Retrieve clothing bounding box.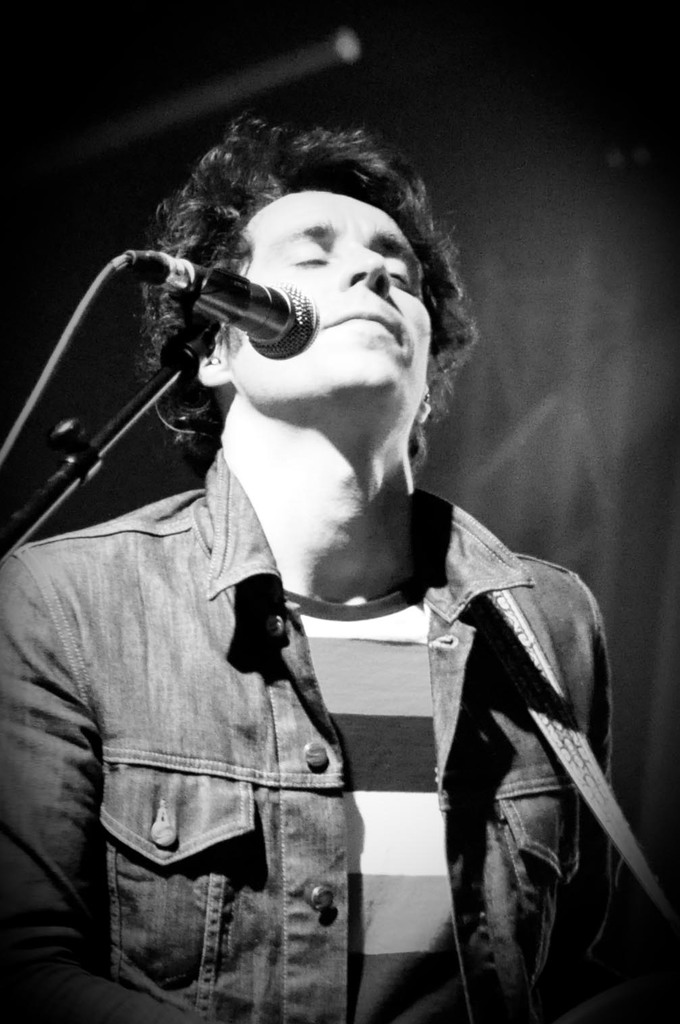
Bounding box: (left=0, top=429, right=678, bottom=1023).
